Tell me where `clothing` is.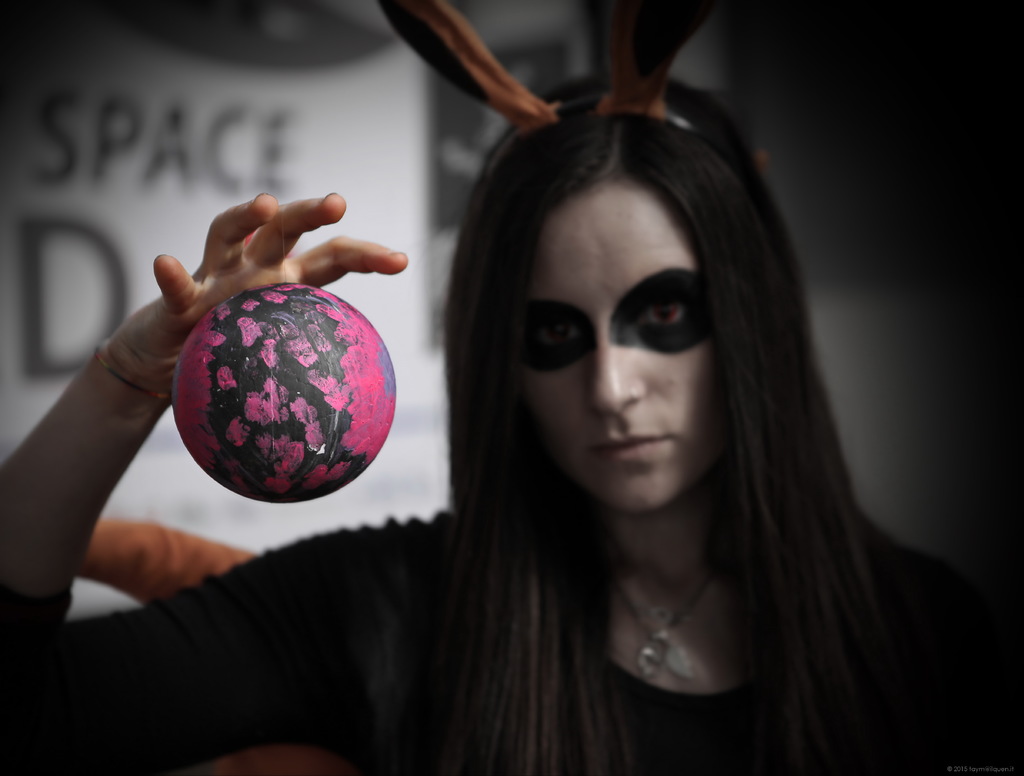
`clothing` is at crop(0, 506, 1023, 775).
